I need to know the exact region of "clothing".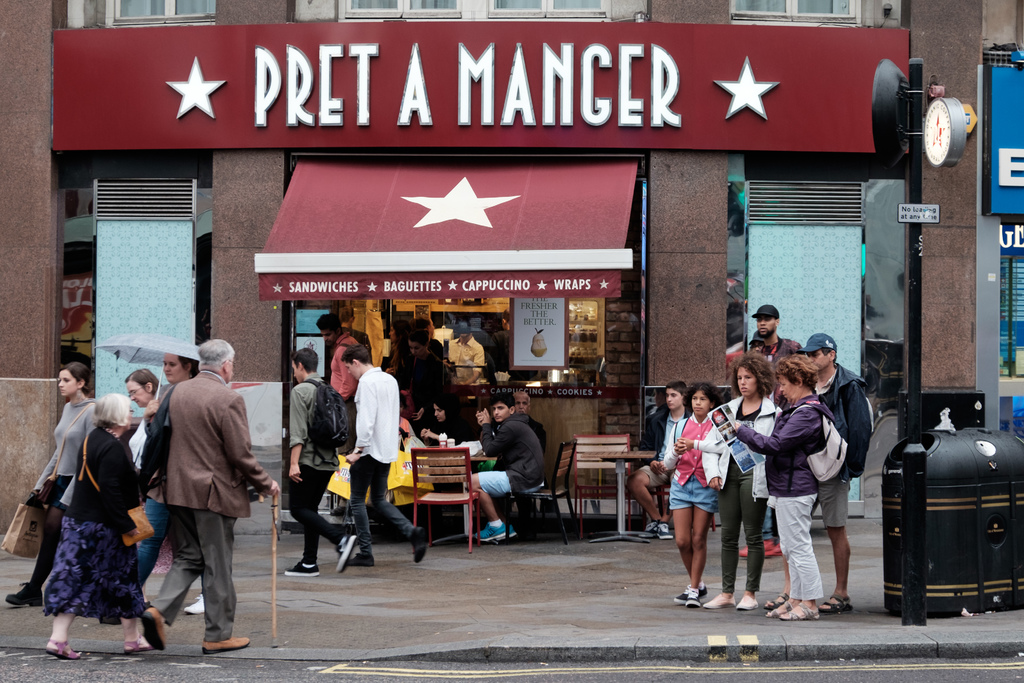
Region: 158, 361, 276, 637.
